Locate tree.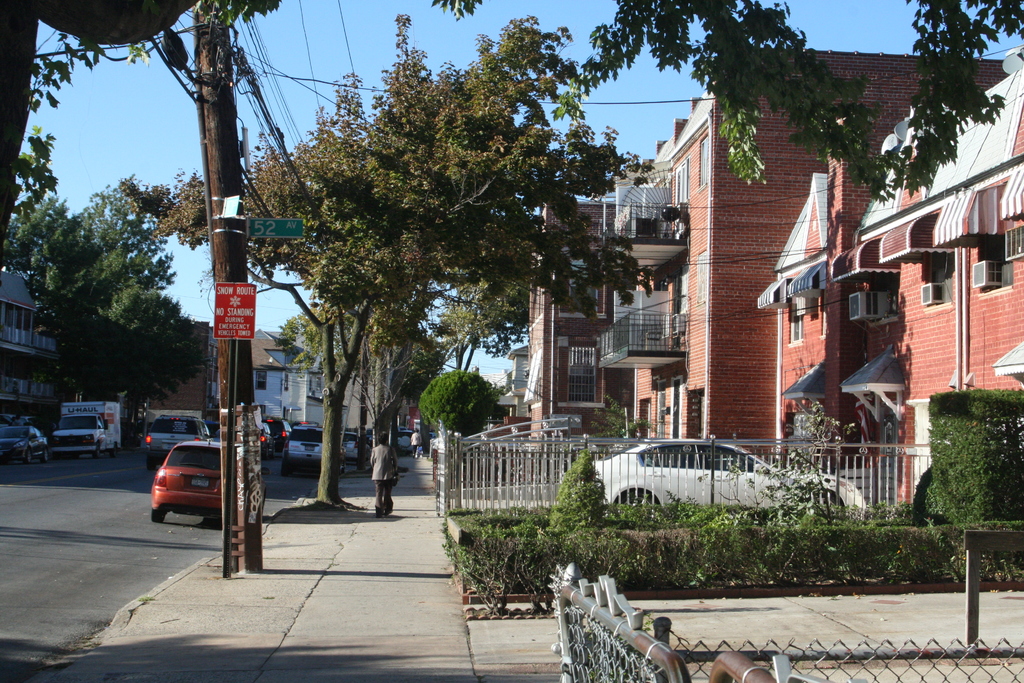
Bounding box: pyautogui.locateOnScreen(215, 14, 705, 516).
